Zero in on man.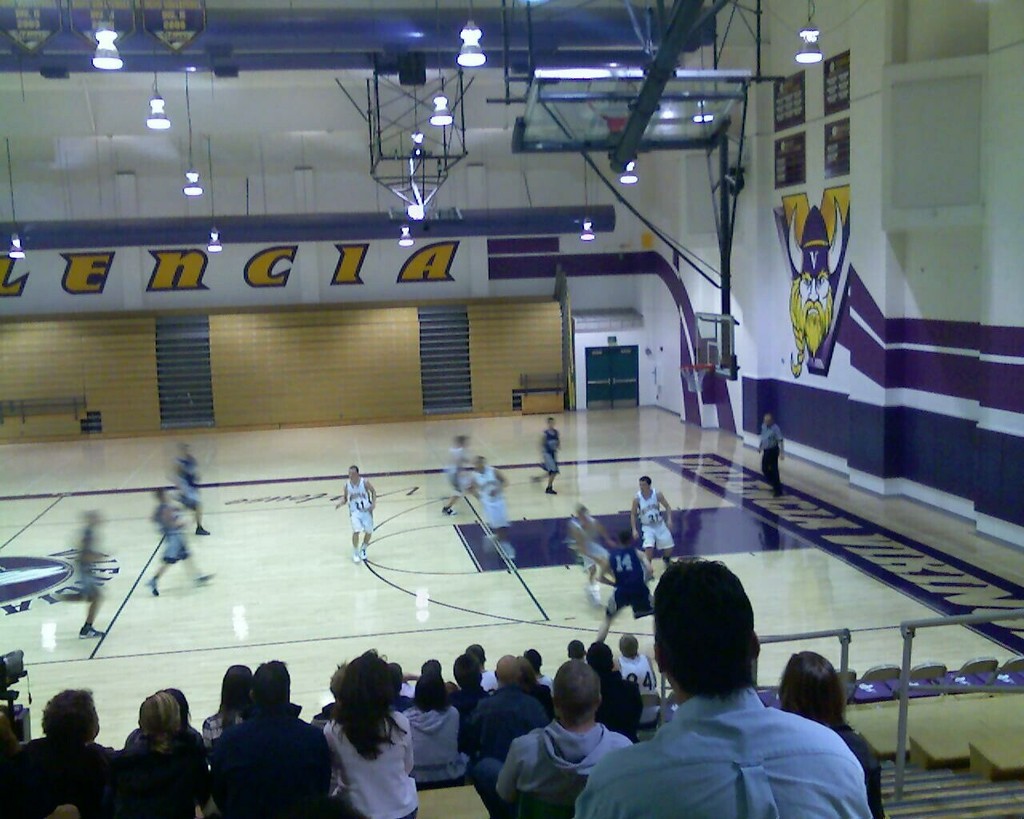
Zeroed in: Rect(757, 412, 790, 494).
